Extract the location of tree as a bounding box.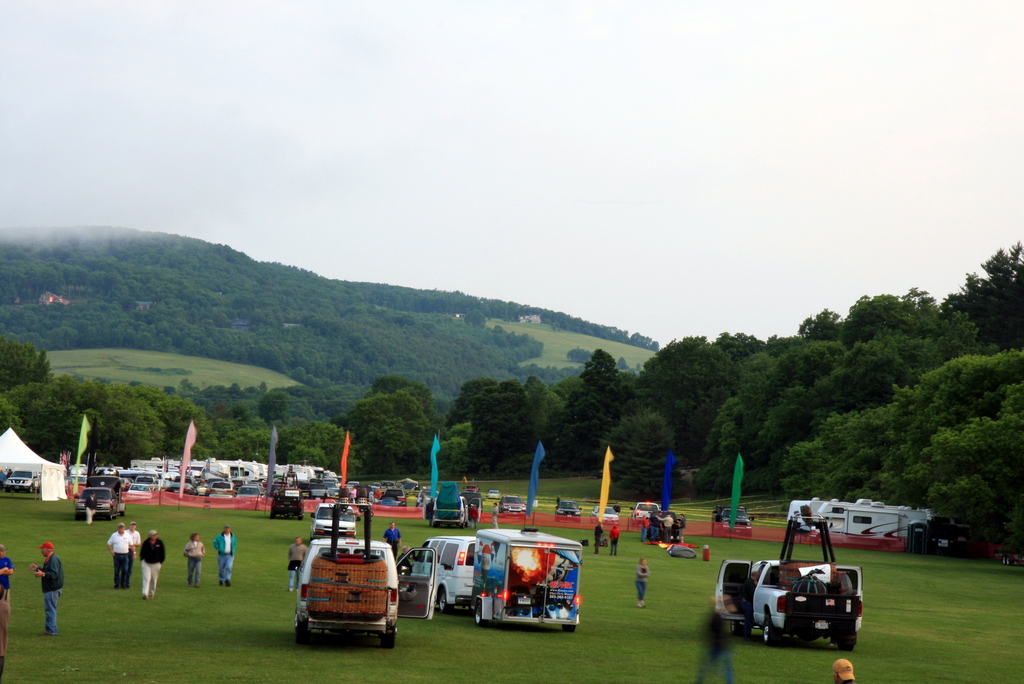
(x1=0, y1=225, x2=653, y2=407).
